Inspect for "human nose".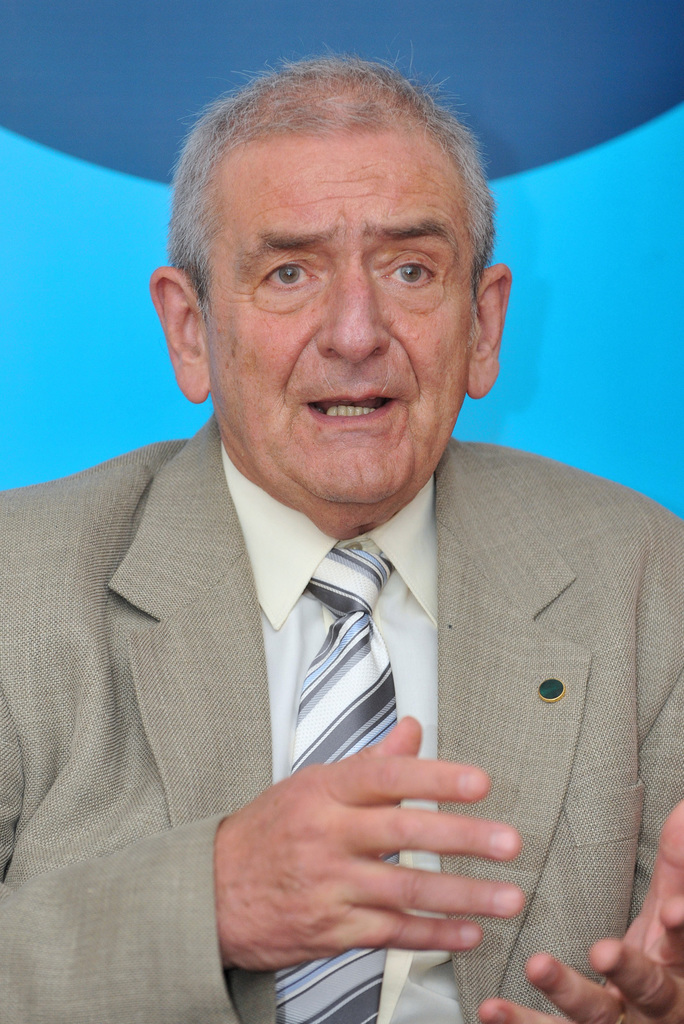
Inspection: {"left": 318, "top": 252, "right": 394, "bottom": 366}.
